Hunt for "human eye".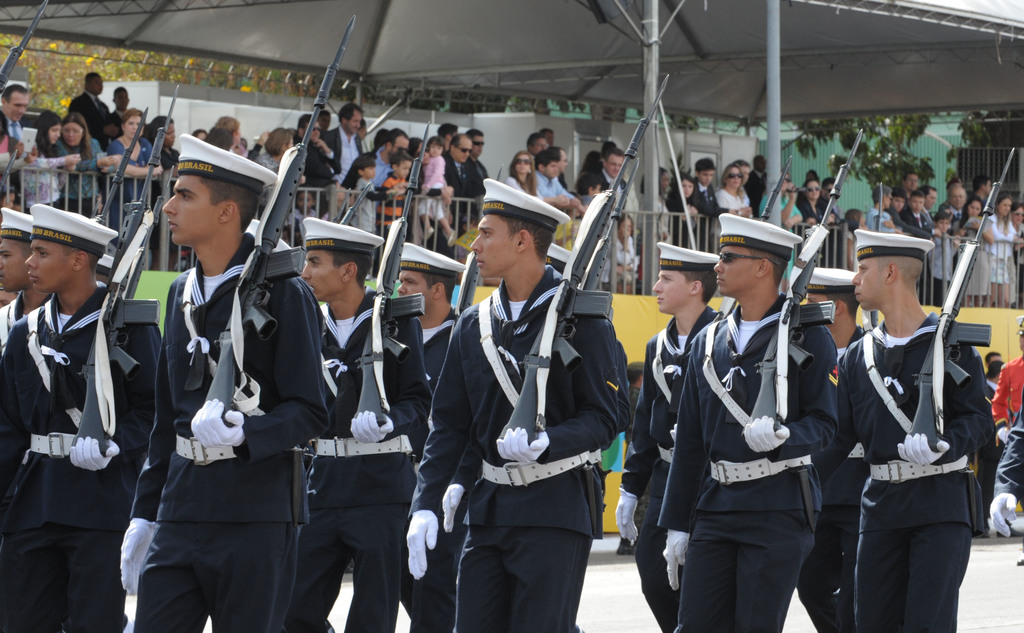
Hunted down at bbox=[38, 249, 52, 260].
